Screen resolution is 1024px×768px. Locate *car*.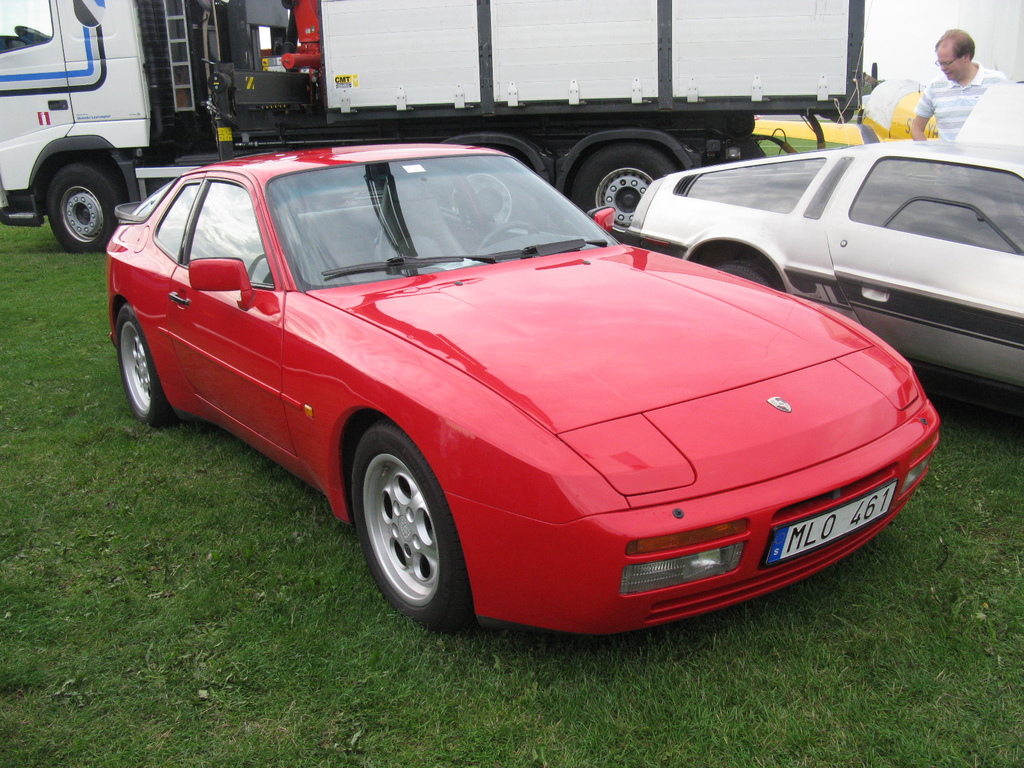
[108, 147, 943, 631].
